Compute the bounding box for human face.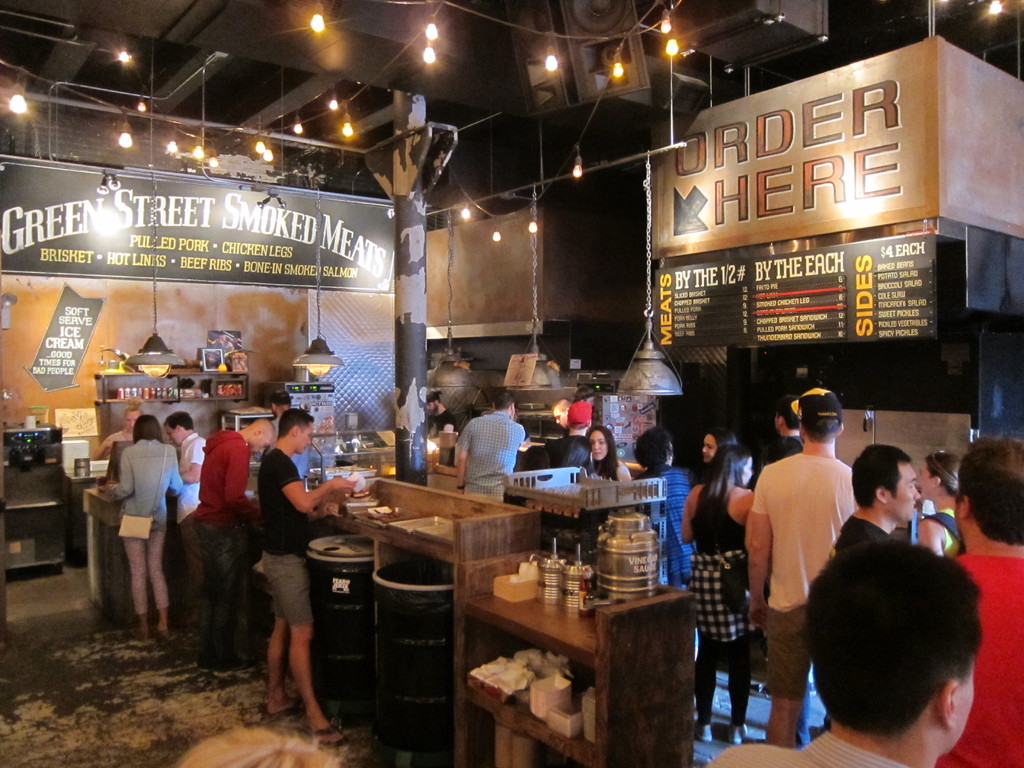
<box>898,465,919,524</box>.
